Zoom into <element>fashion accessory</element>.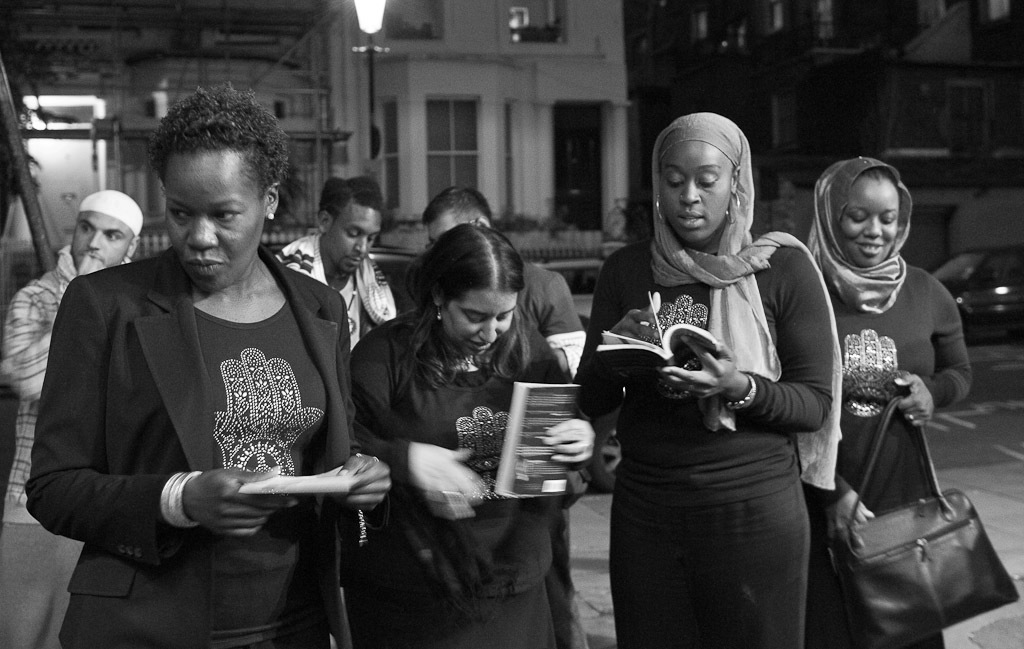
Zoom target: box=[644, 372, 684, 404].
